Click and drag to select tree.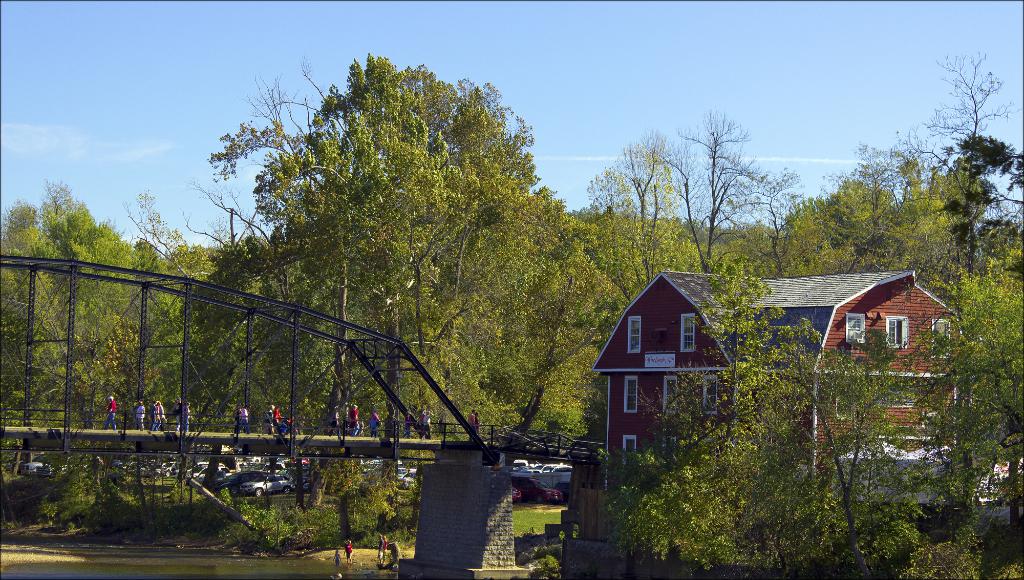
Selection: detection(0, 44, 1023, 542).
